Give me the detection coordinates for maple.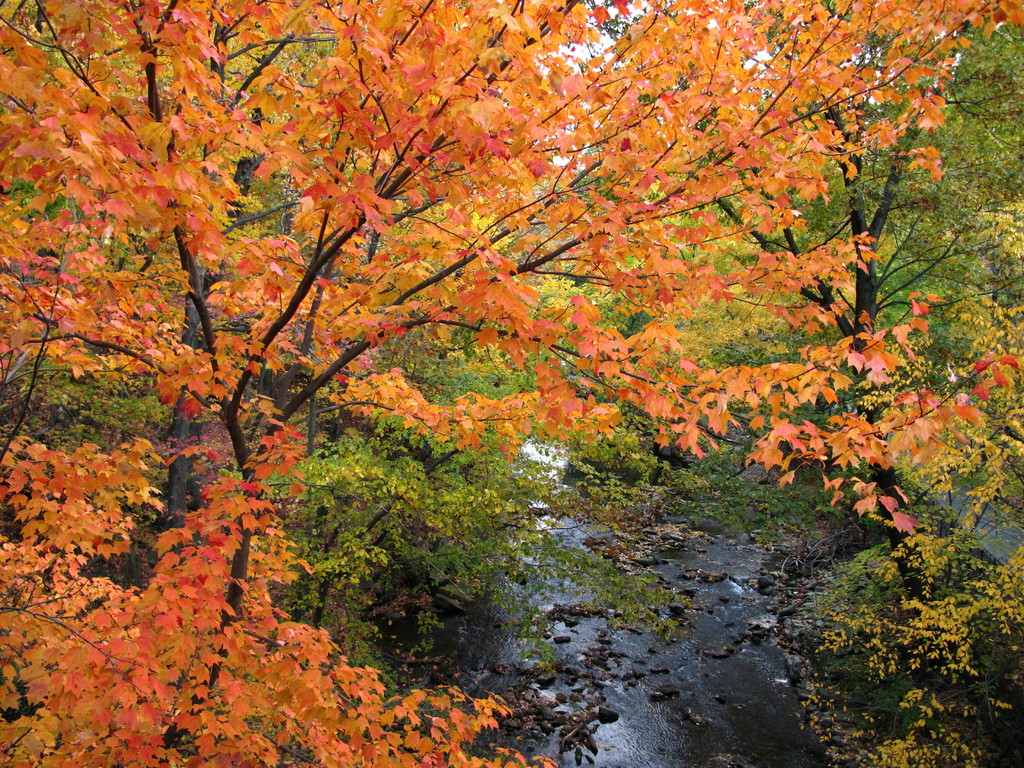
(0, 0, 1023, 767).
